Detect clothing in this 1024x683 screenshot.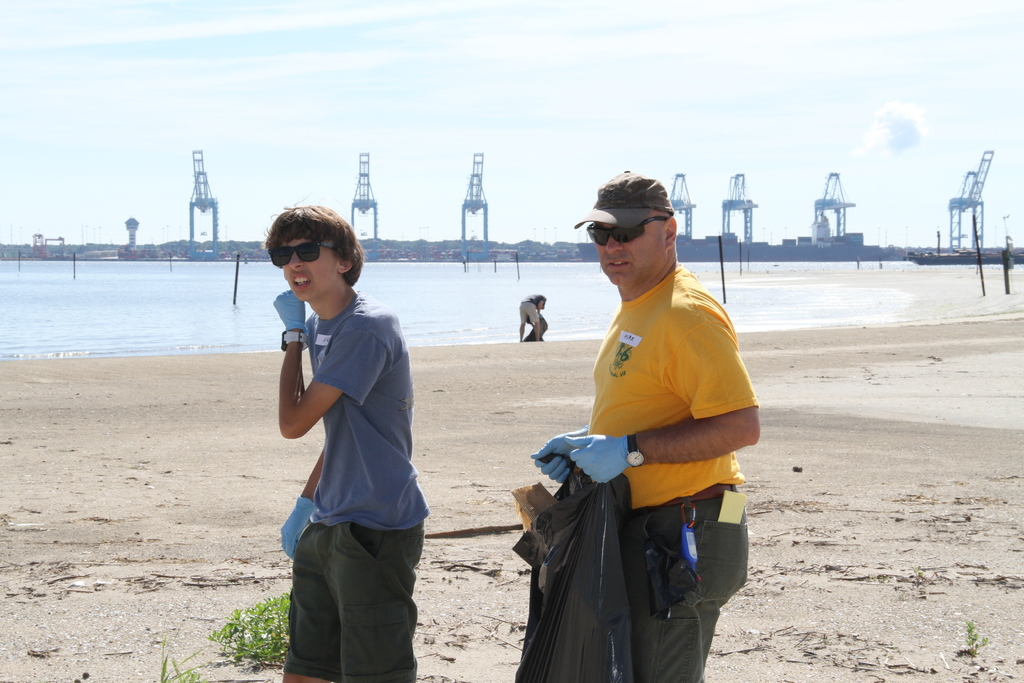
Detection: 538, 265, 759, 679.
